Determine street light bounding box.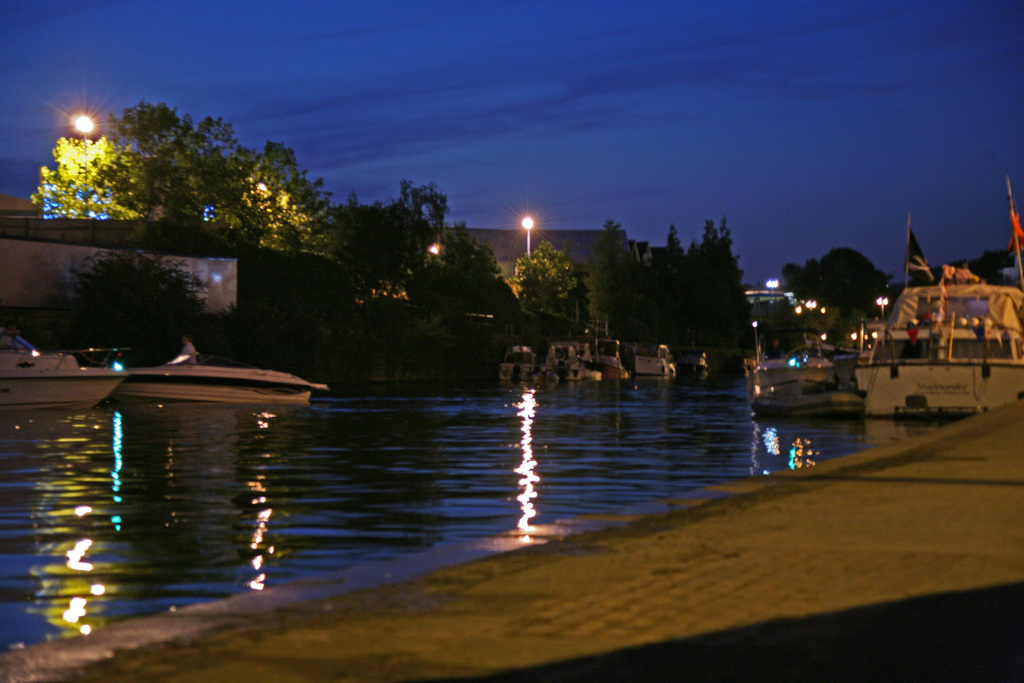
Determined: (left=68, top=108, right=95, bottom=220).
